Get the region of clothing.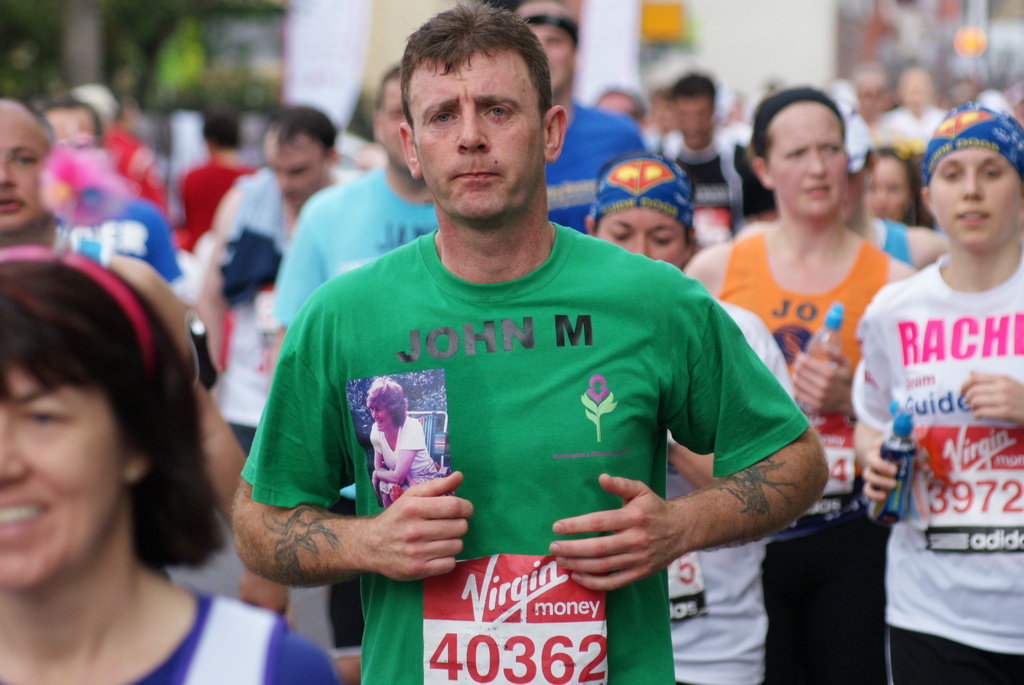
bbox=[273, 164, 440, 336].
